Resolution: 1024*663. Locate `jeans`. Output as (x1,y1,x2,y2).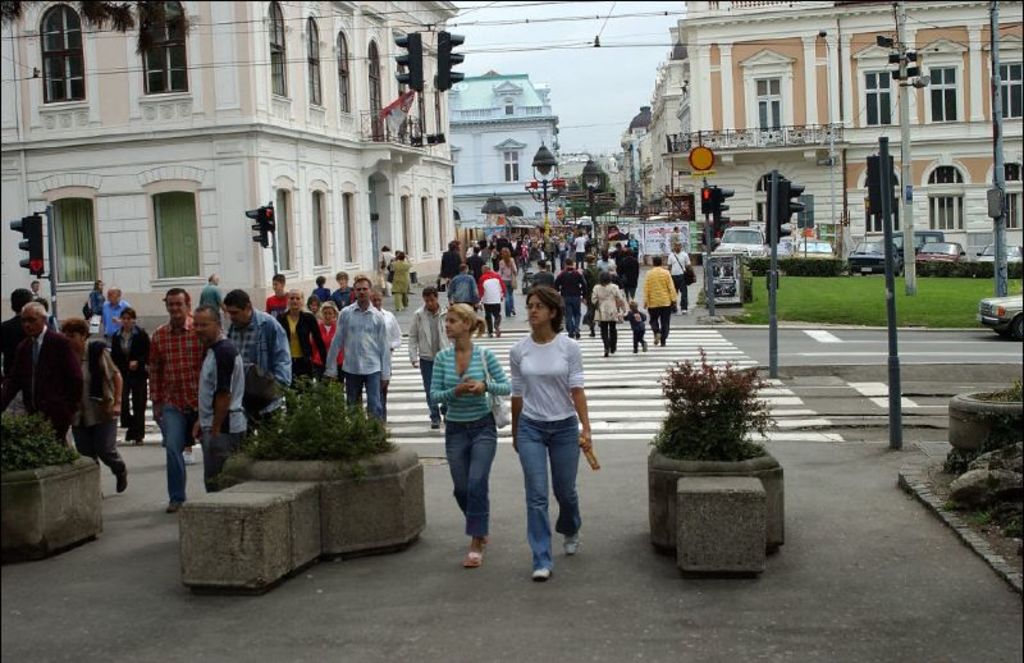
(443,415,502,534).
